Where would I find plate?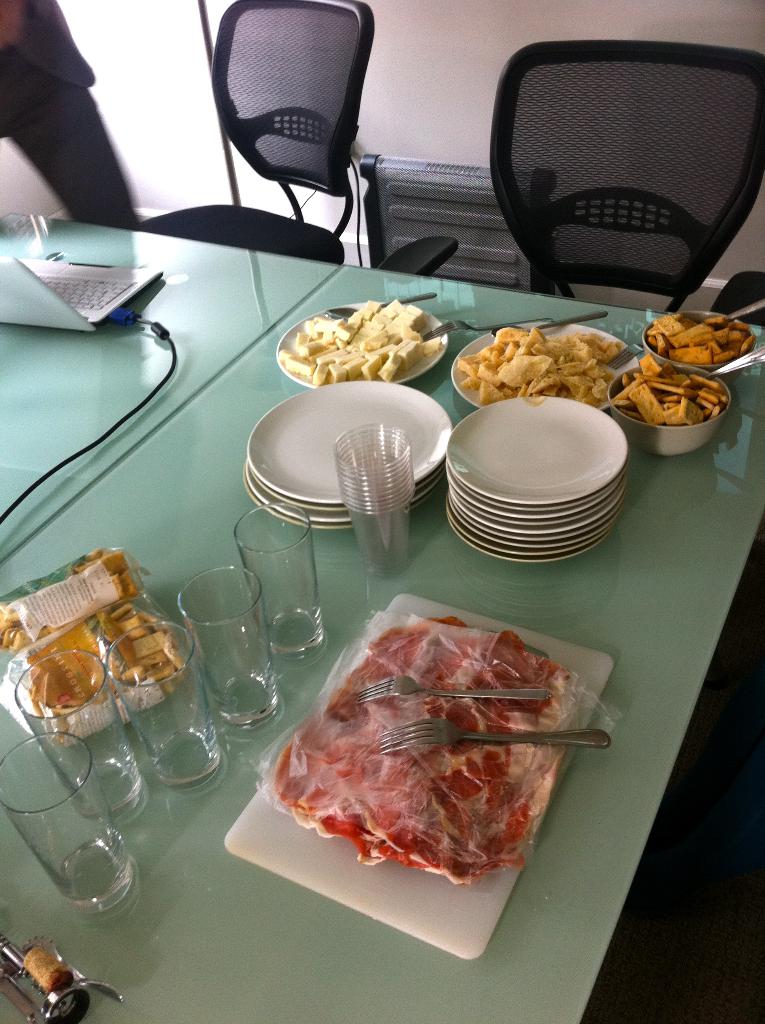
At x1=455, y1=318, x2=645, y2=416.
